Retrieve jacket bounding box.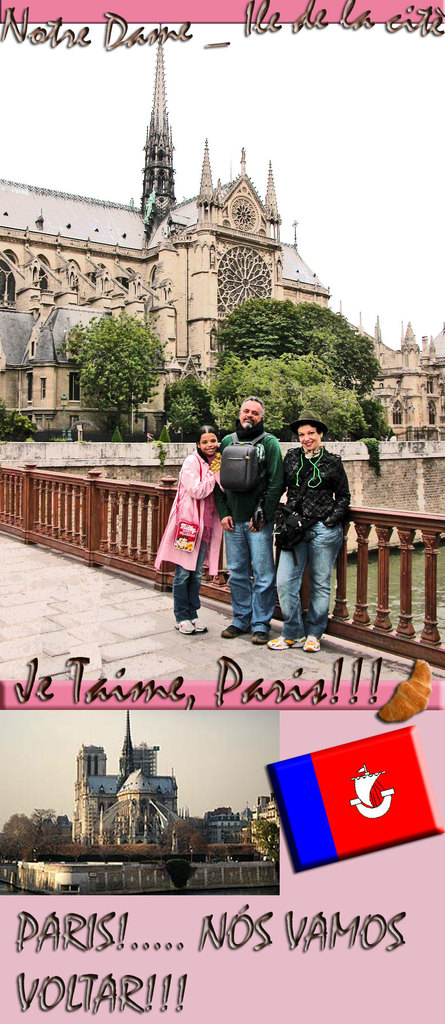
Bounding box: (263,430,344,548).
